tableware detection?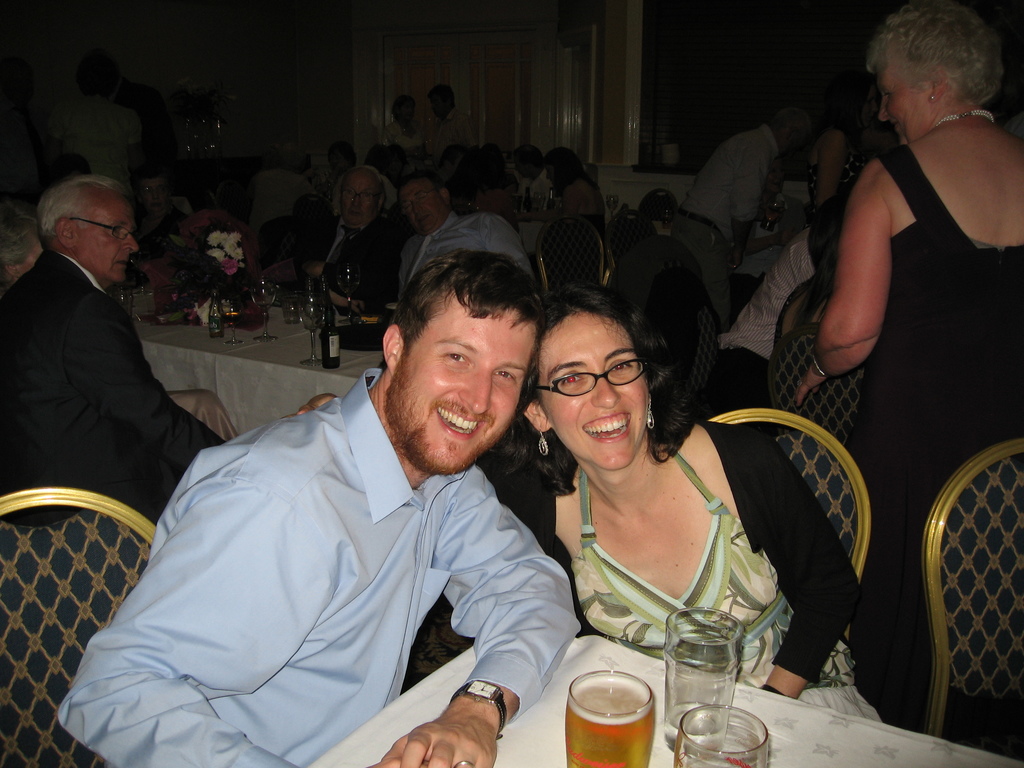
[661, 206, 672, 227]
